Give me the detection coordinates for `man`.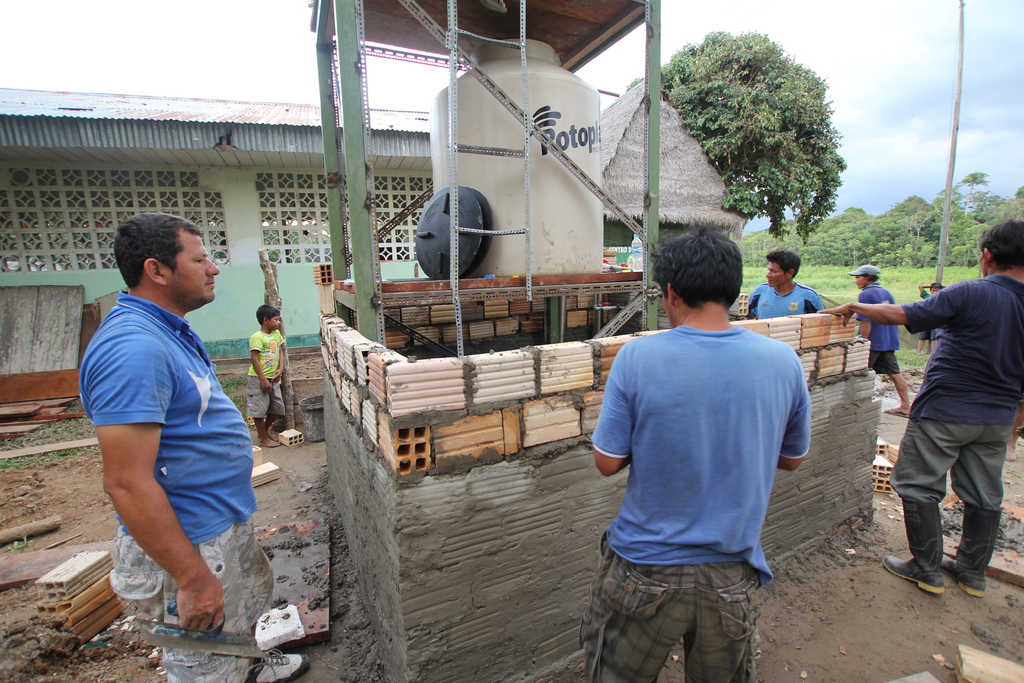
588,229,824,673.
